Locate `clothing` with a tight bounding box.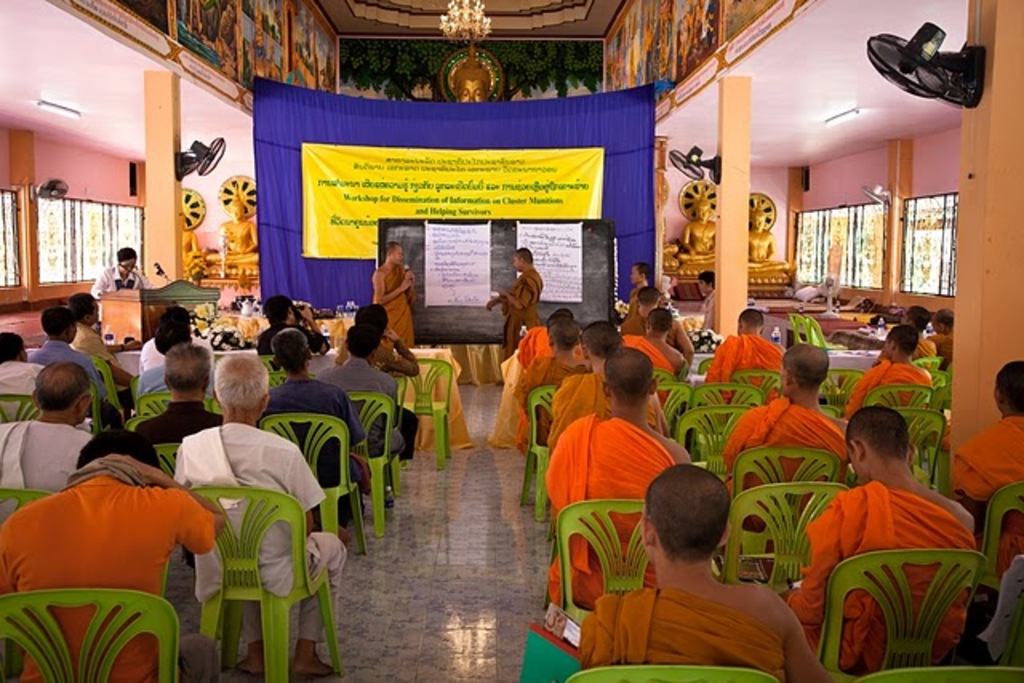
(left=32, top=342, right=104, bottom=397).
